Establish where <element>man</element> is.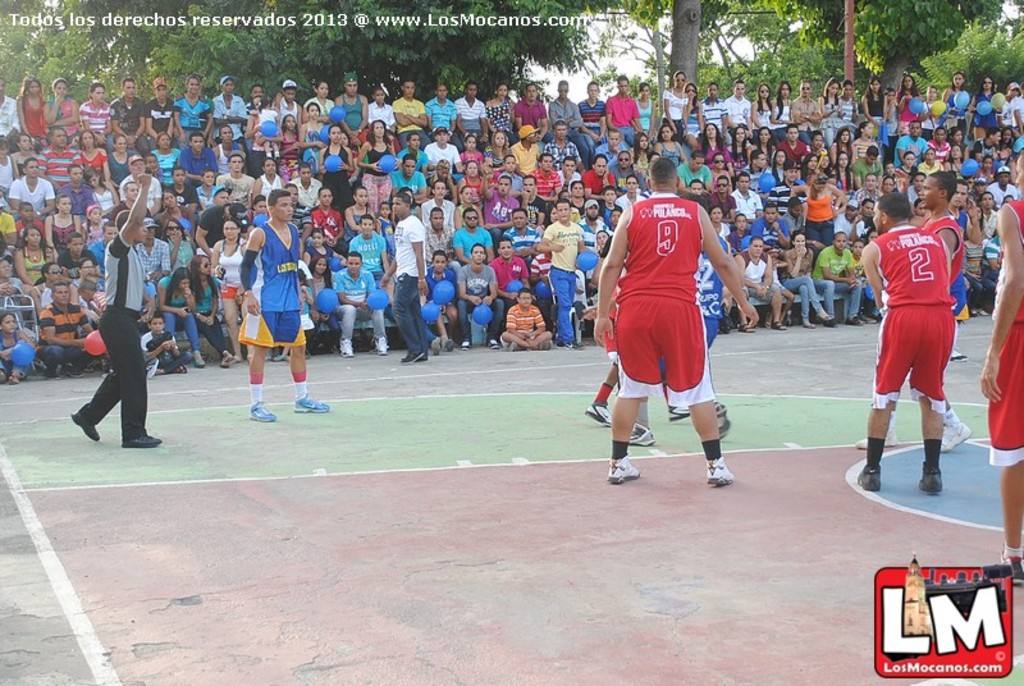
Established at locate(72, 86, 115, 134).
